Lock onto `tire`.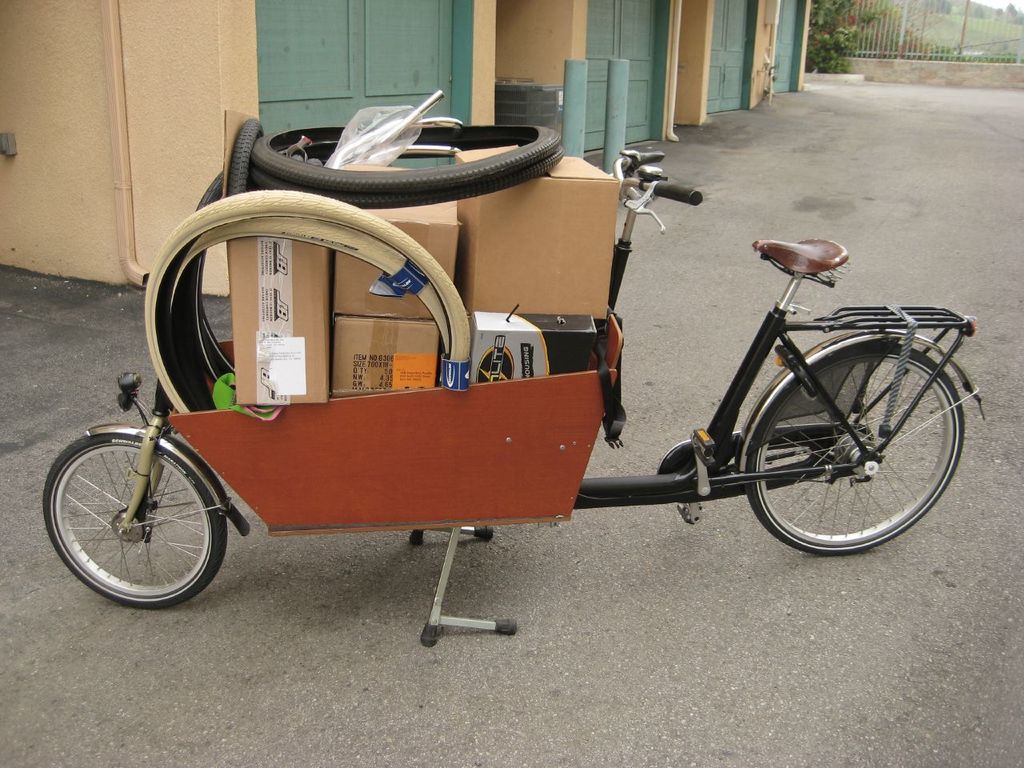
Locked: 149,190,472,410.
